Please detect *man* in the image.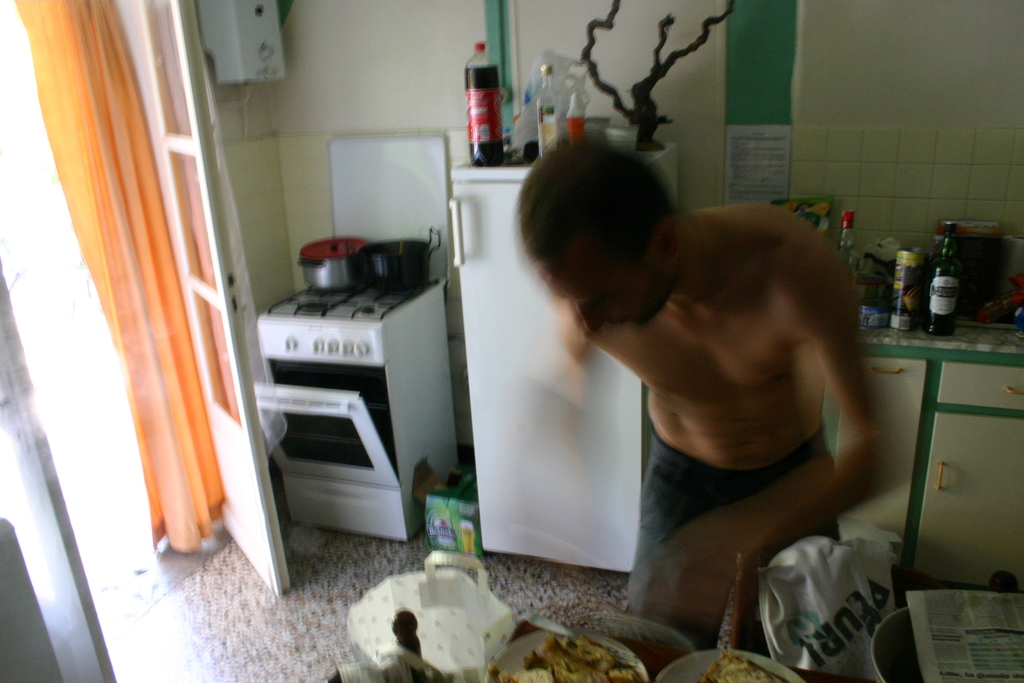
<box>495,119,906,659</box>.
